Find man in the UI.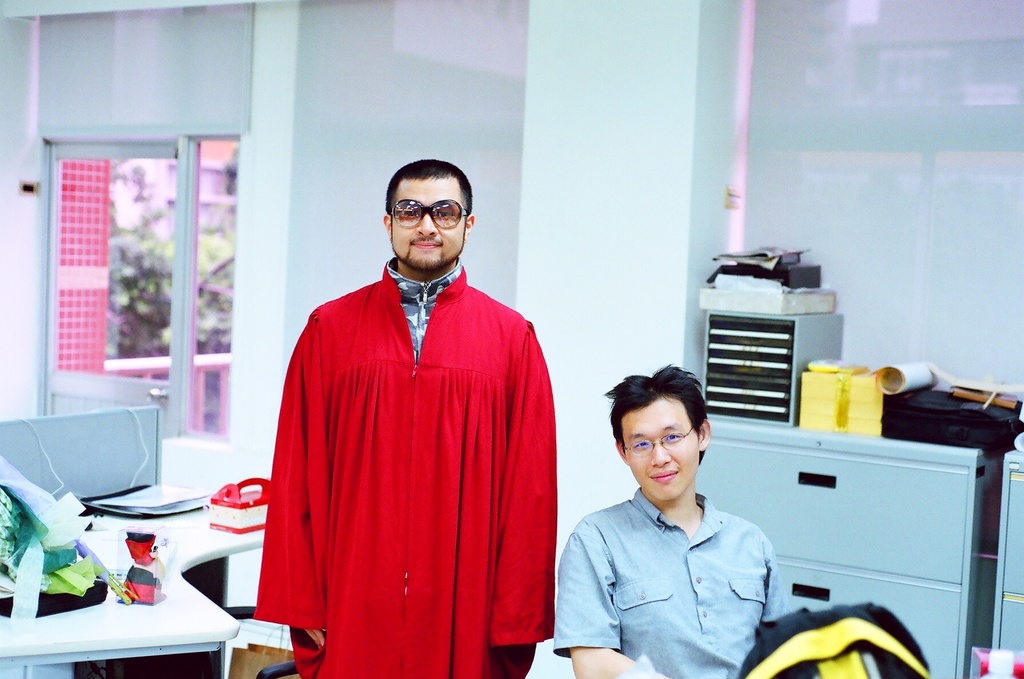
UI element at crop(247, 158, 573, 675).
